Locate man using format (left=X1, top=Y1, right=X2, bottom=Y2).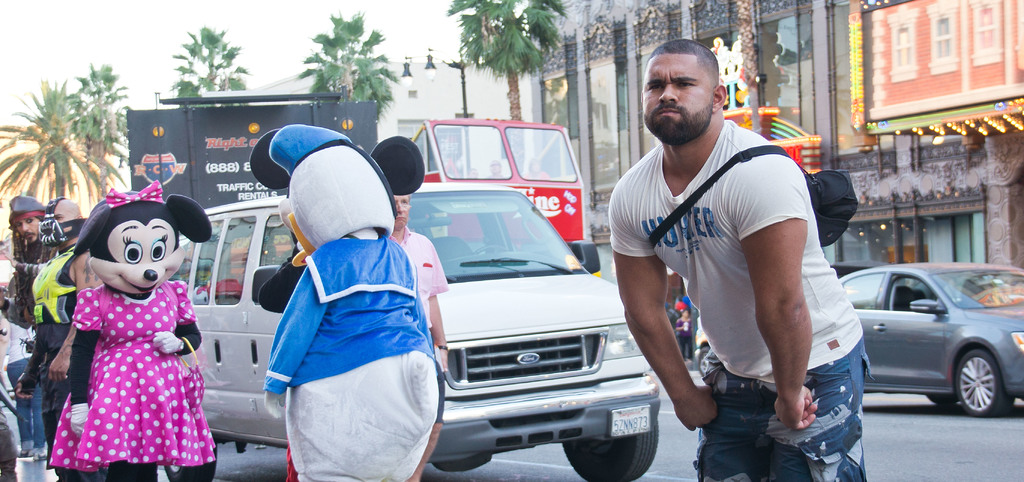
(left=14, top=196, right=104, bottom=481).
